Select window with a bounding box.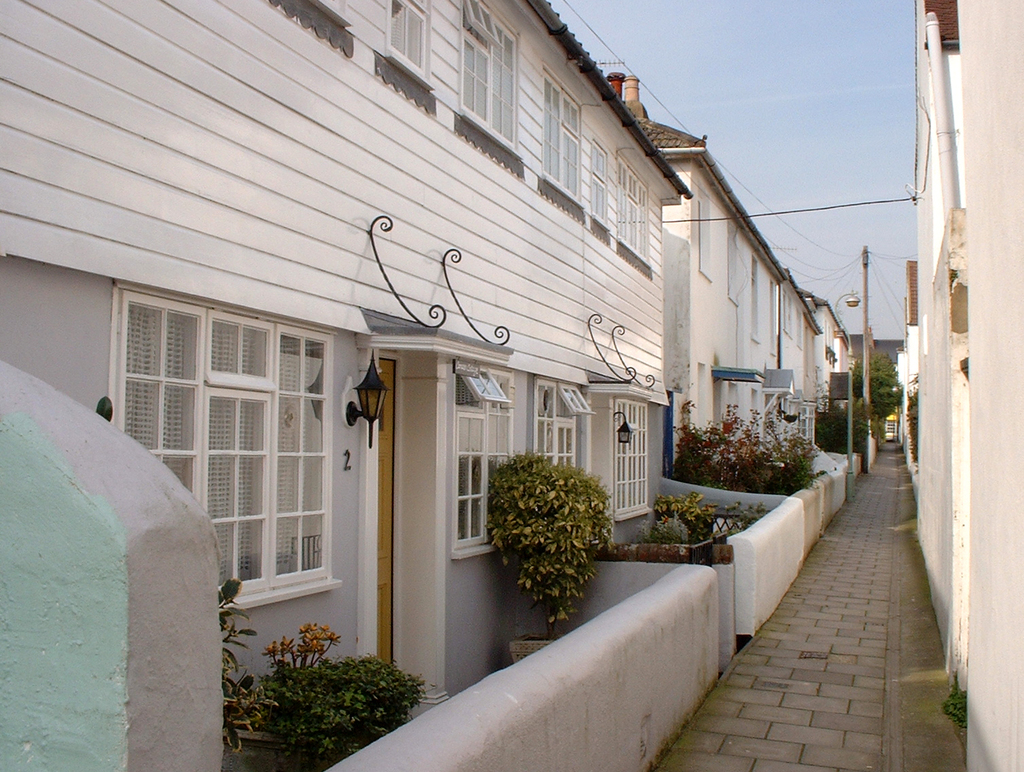
crop(389, 0, 427, 54).
